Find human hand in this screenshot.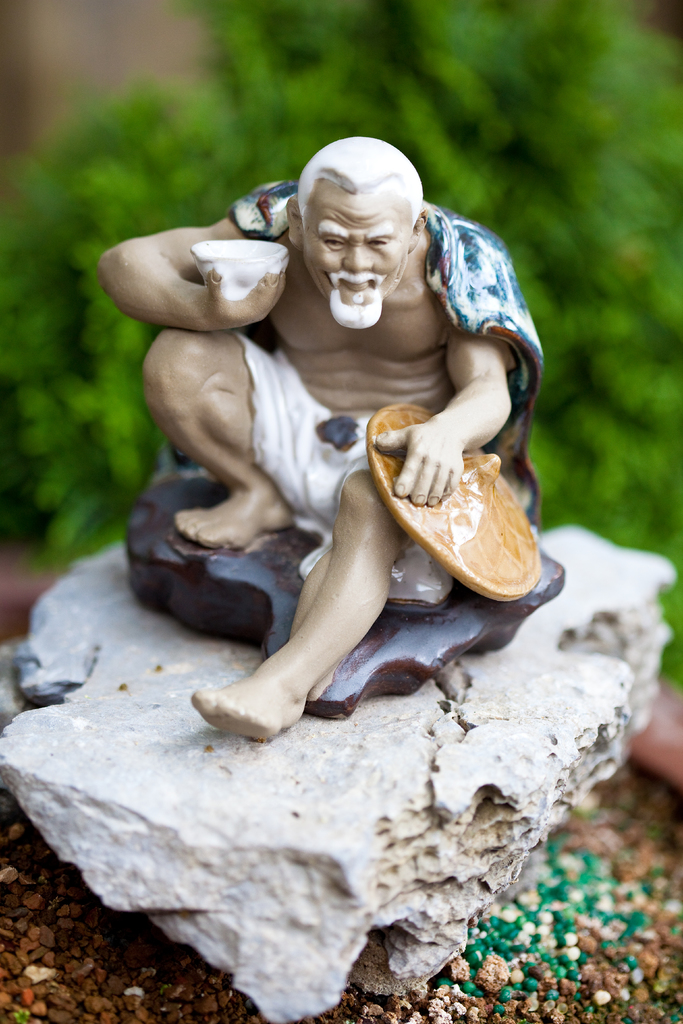
The bounding box for human hand is x1=384, y1=399, x2=481, y2=503.
